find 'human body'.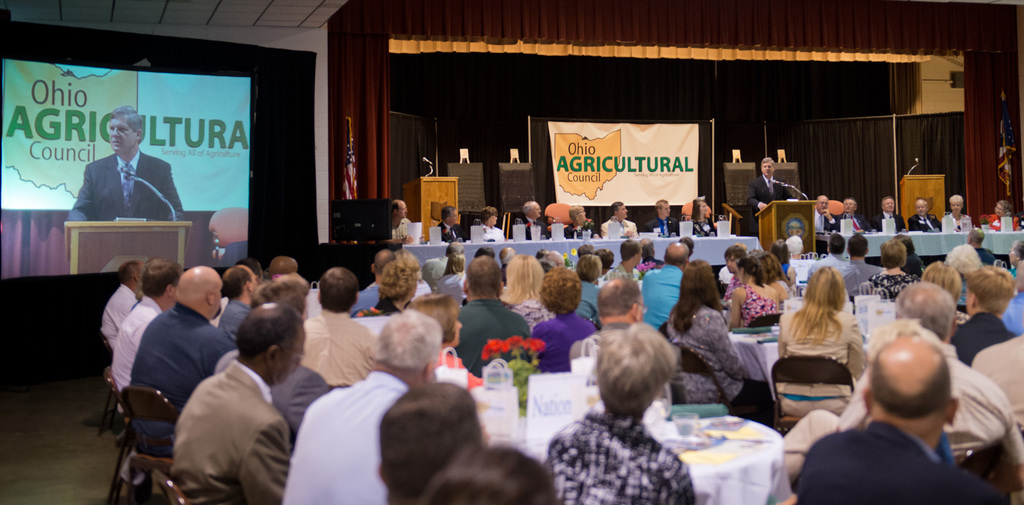
[left=989, top=196, right=1018, bottom=231].
